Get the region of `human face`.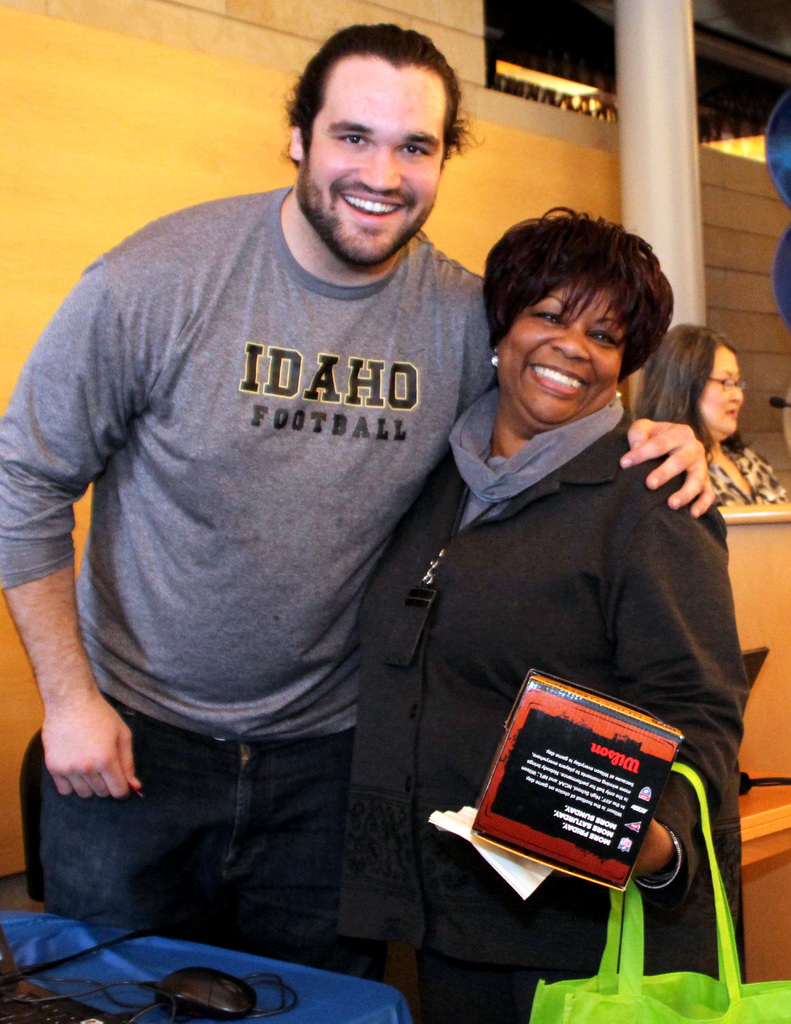
Rect(502, 290, 623, 430).
